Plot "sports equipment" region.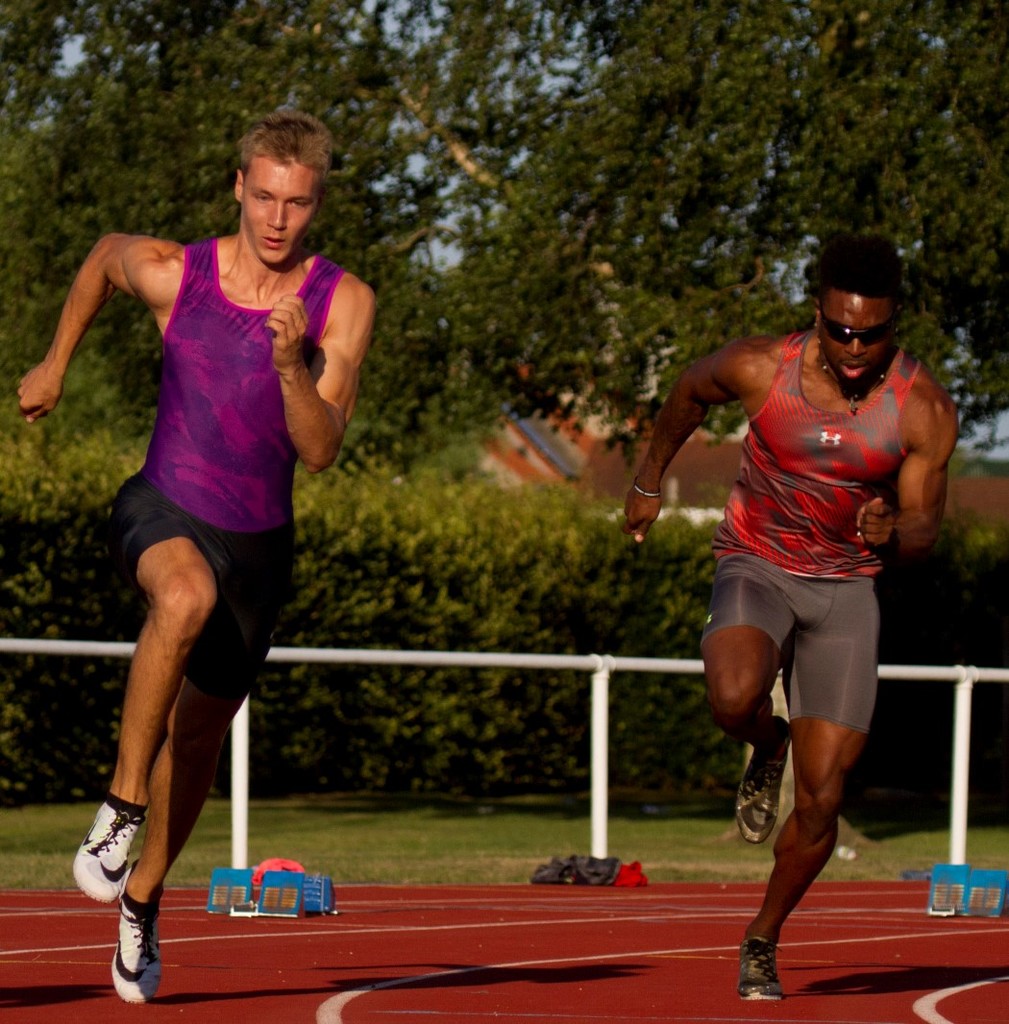
Plotted at {"left": 65, "top": 792, "right": 154, "bottom": 899}.
